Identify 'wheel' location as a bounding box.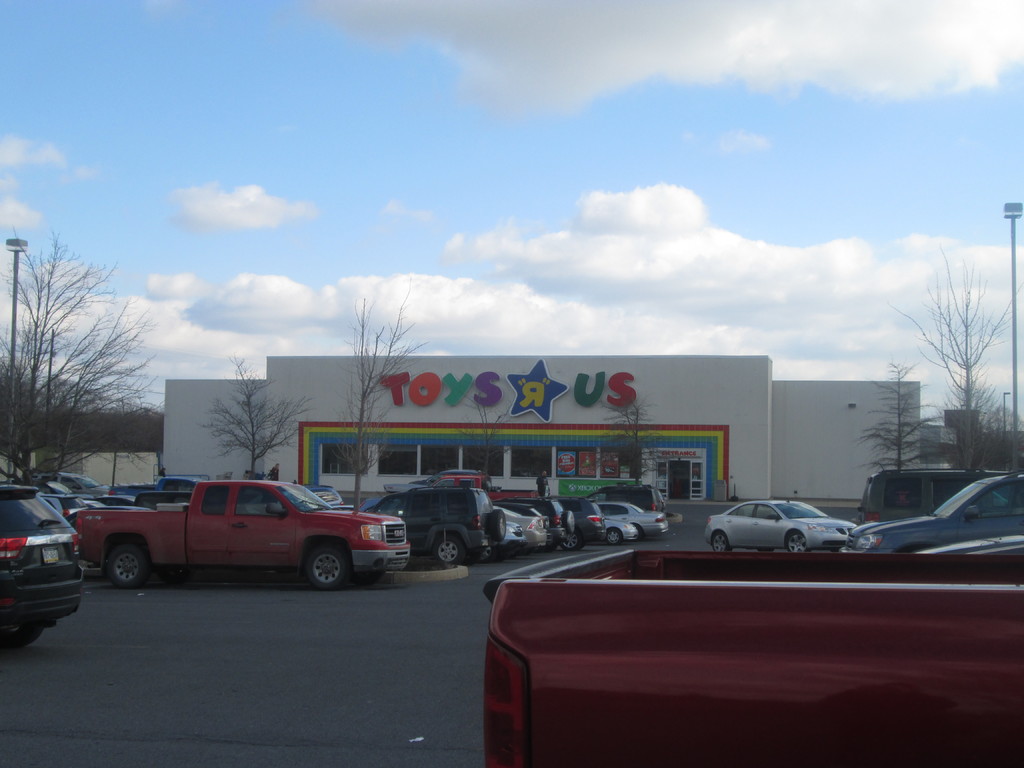
l=108, t=543, r=156, b=588.
